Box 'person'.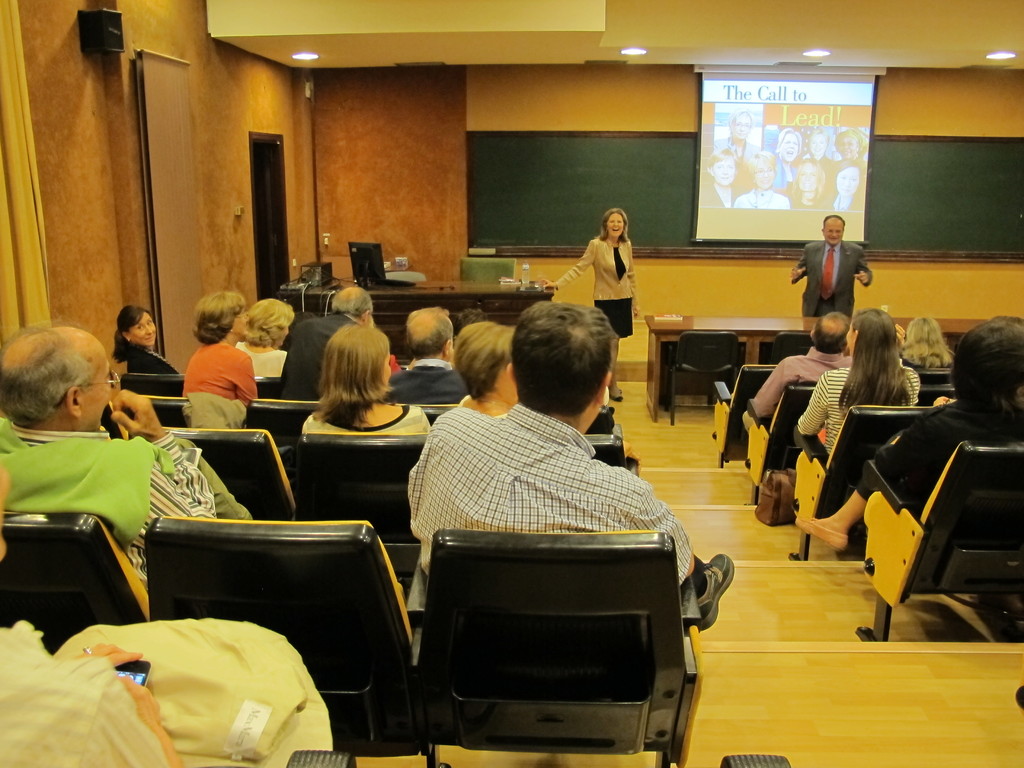
x1=0, y1=323, x2=252, y2=591.
